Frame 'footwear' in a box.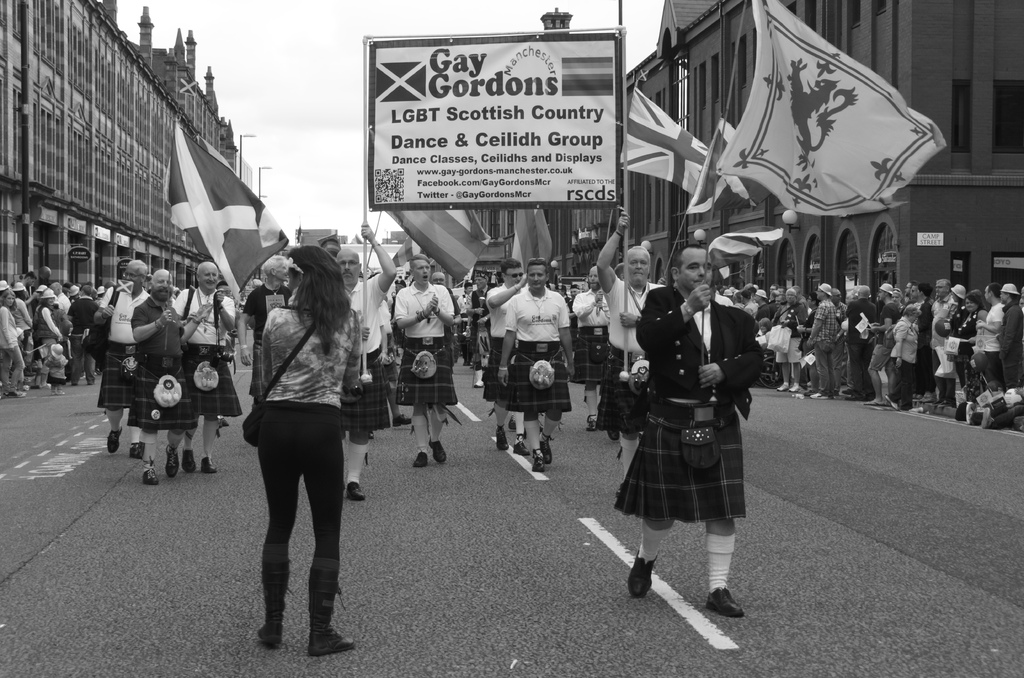
(164,445,177,476).
